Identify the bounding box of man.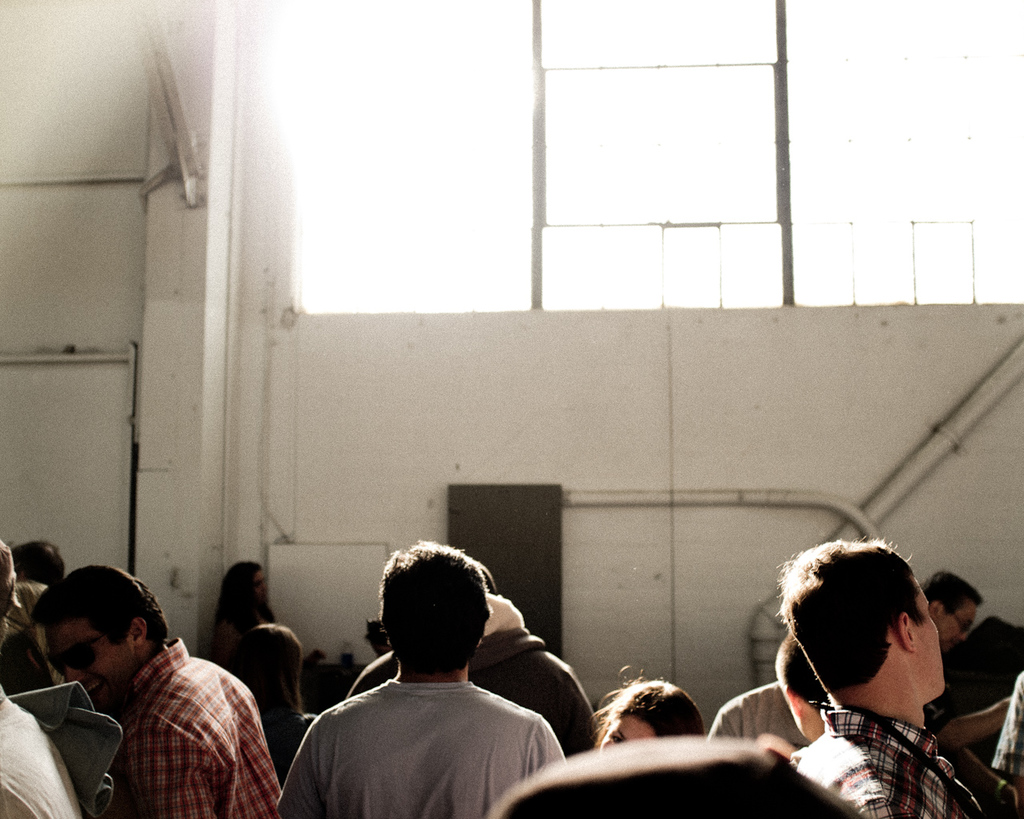
bbox(34, 575, 286, 811).
